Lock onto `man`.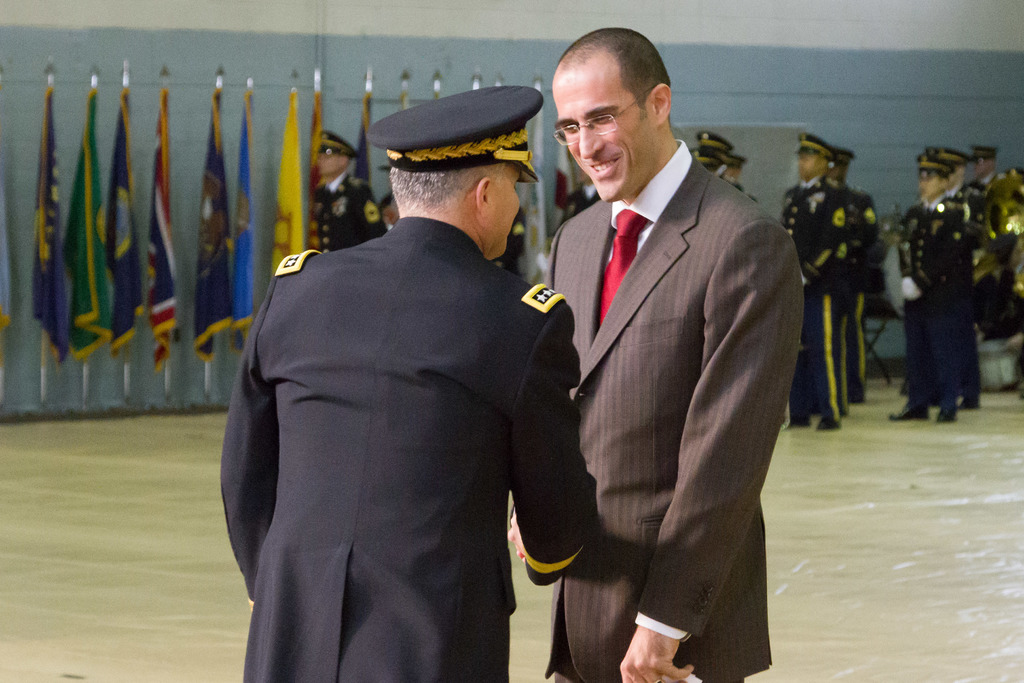
Locked: rect(306, 130, 398, 261).
